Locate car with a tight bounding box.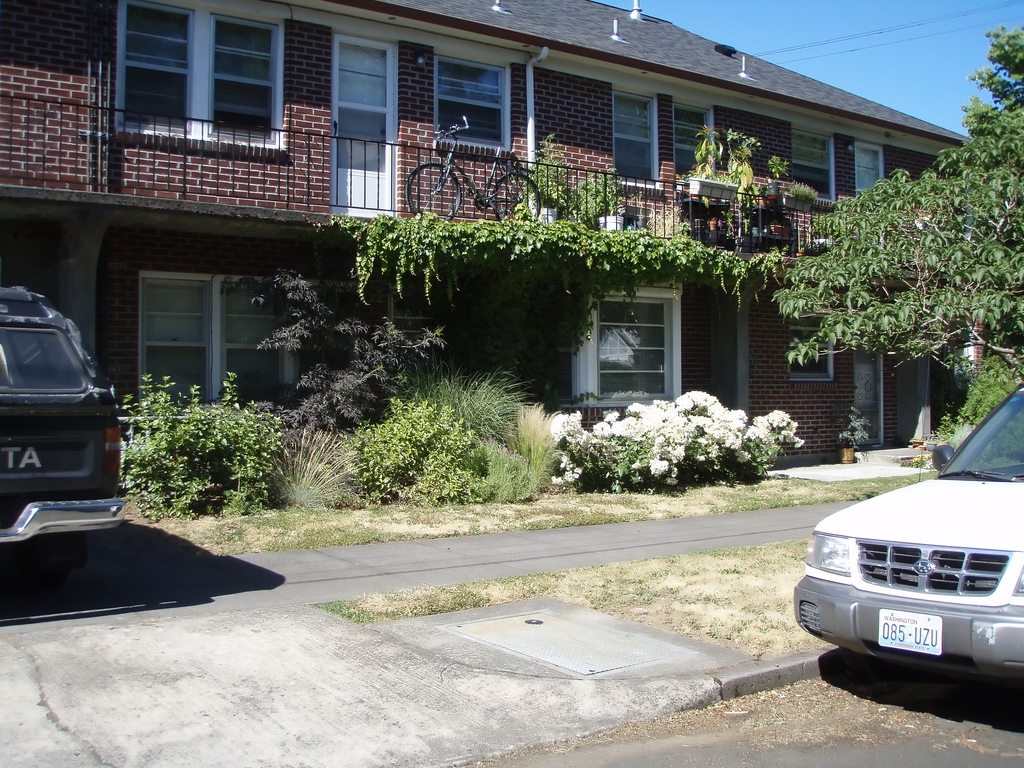
region(0, 286, 124, 545).
